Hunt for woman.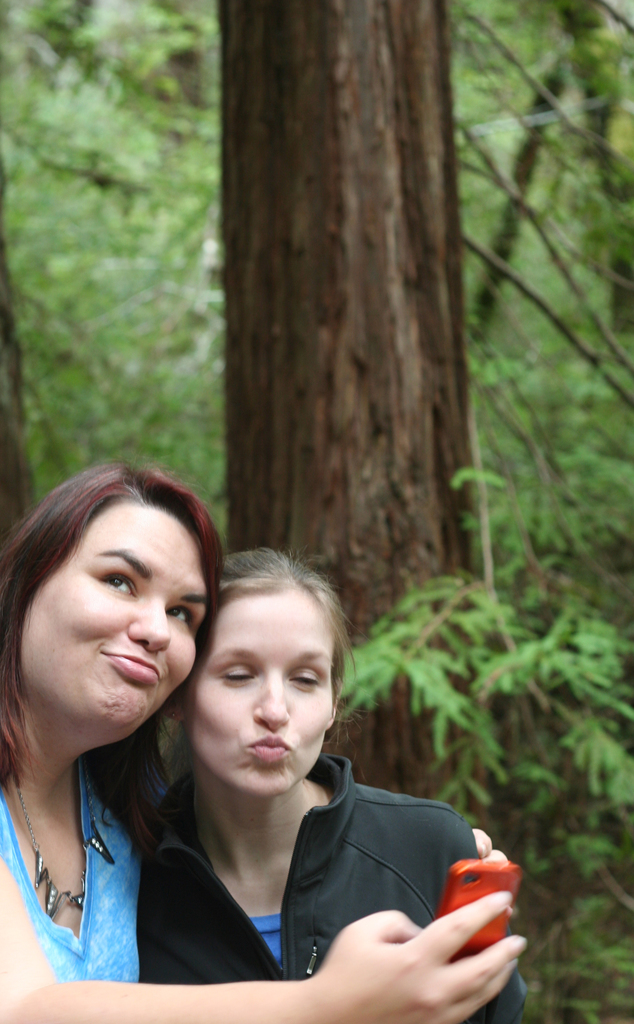
Hunted down at l=0, t=465, r=222, b=991.
